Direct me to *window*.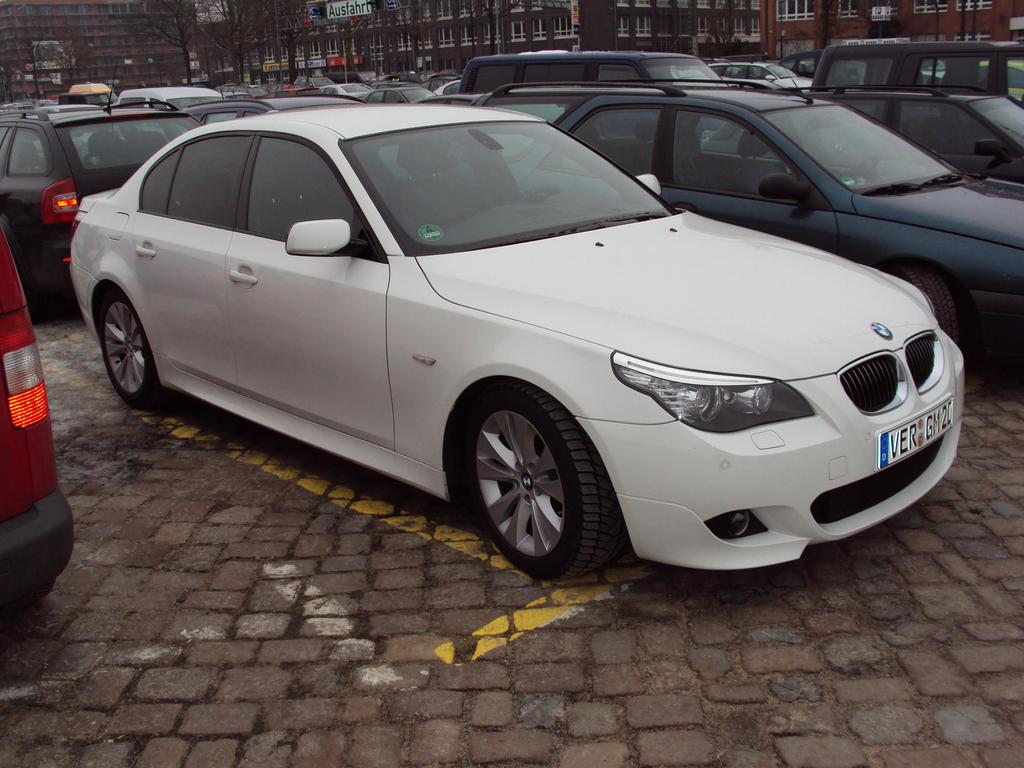
Direction: detection(243, 51, 249, 60).
